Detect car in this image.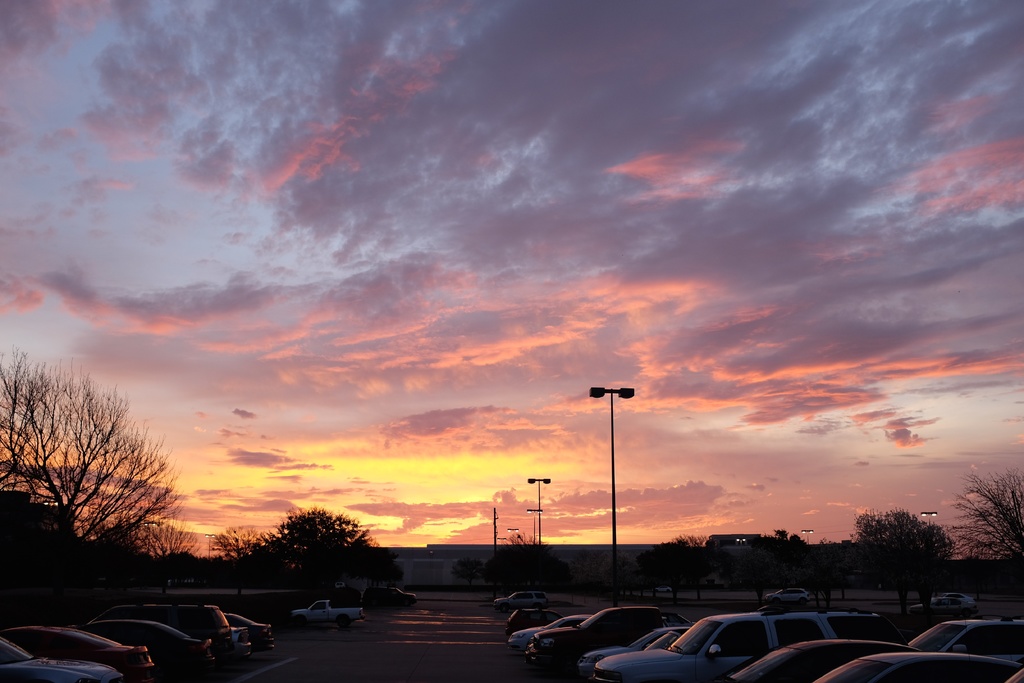
Detection: (0, 621, 149, 682).
